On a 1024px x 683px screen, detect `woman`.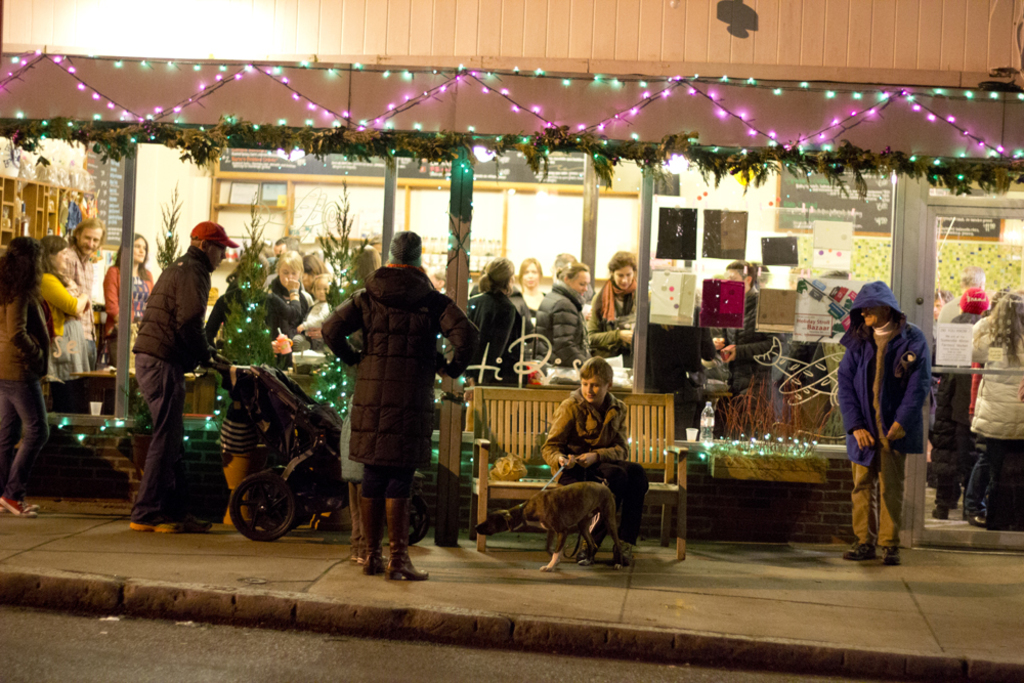
detection(962, 287, 1023, 527).
